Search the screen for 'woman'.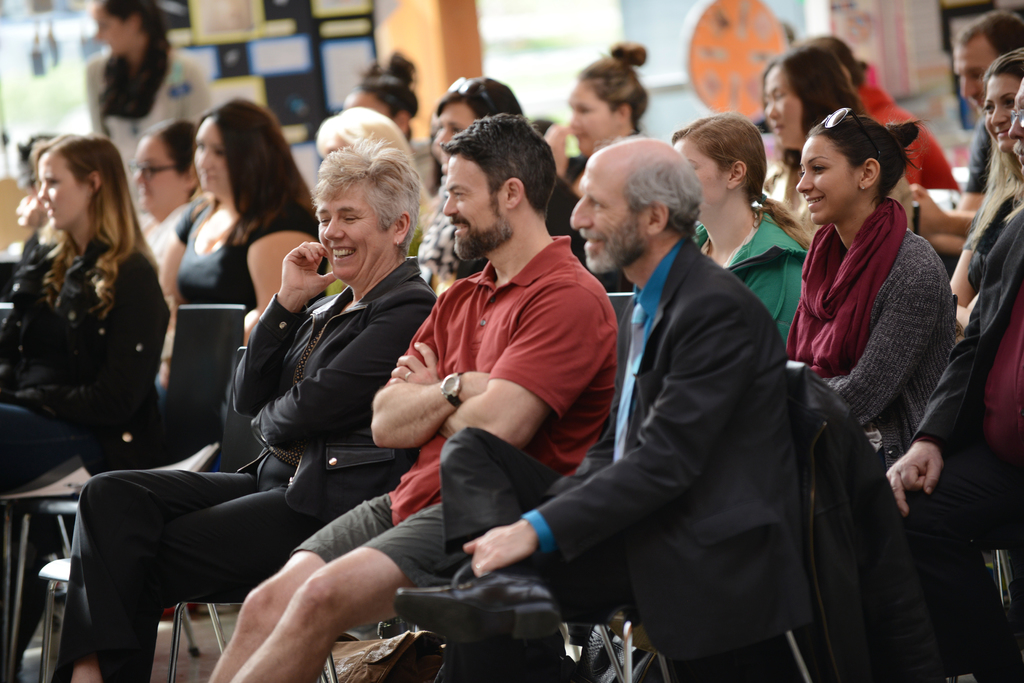
Found at <box>945,38,1023,307</box>.
